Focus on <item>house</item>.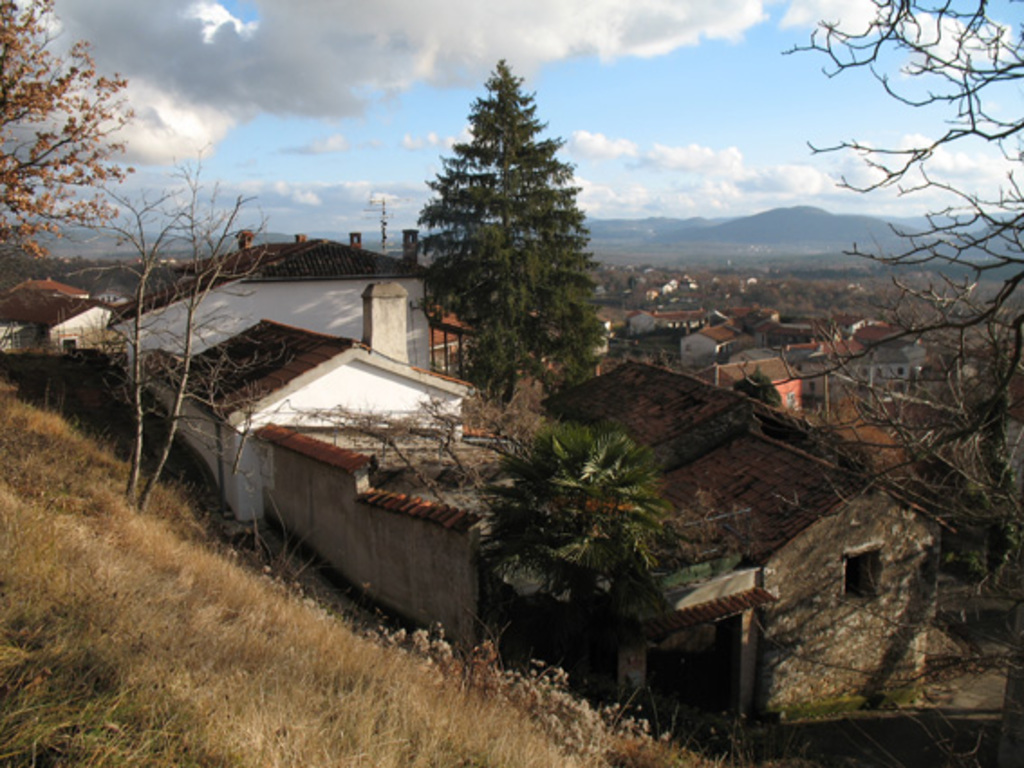
Focused at box=[101, 255, 459, 369].
